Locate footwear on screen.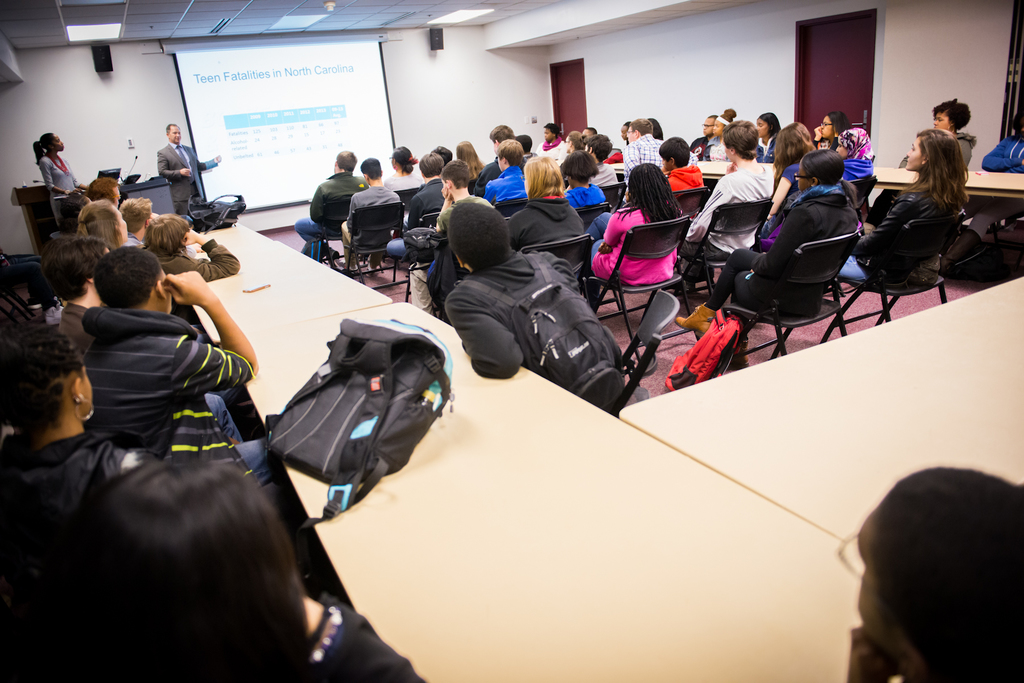
On screen at x1=333, y1=257, x2=357, y2=272.
